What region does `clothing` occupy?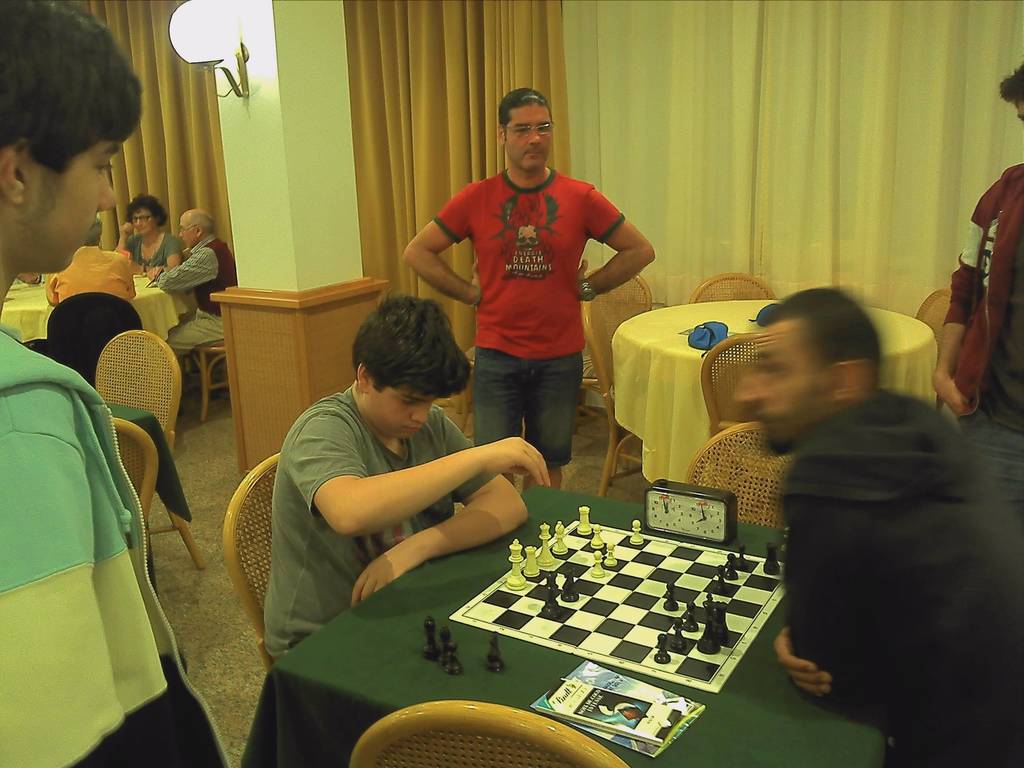
l=428, t=140, r=632, b=436.
